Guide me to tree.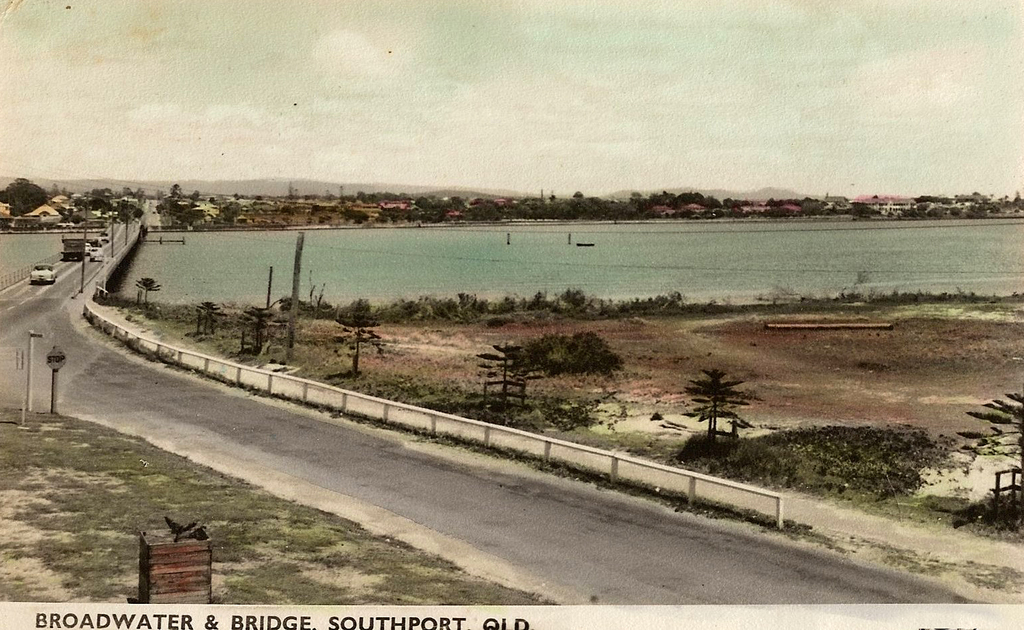
Guidance: detection(133, 274, 162, 304).
